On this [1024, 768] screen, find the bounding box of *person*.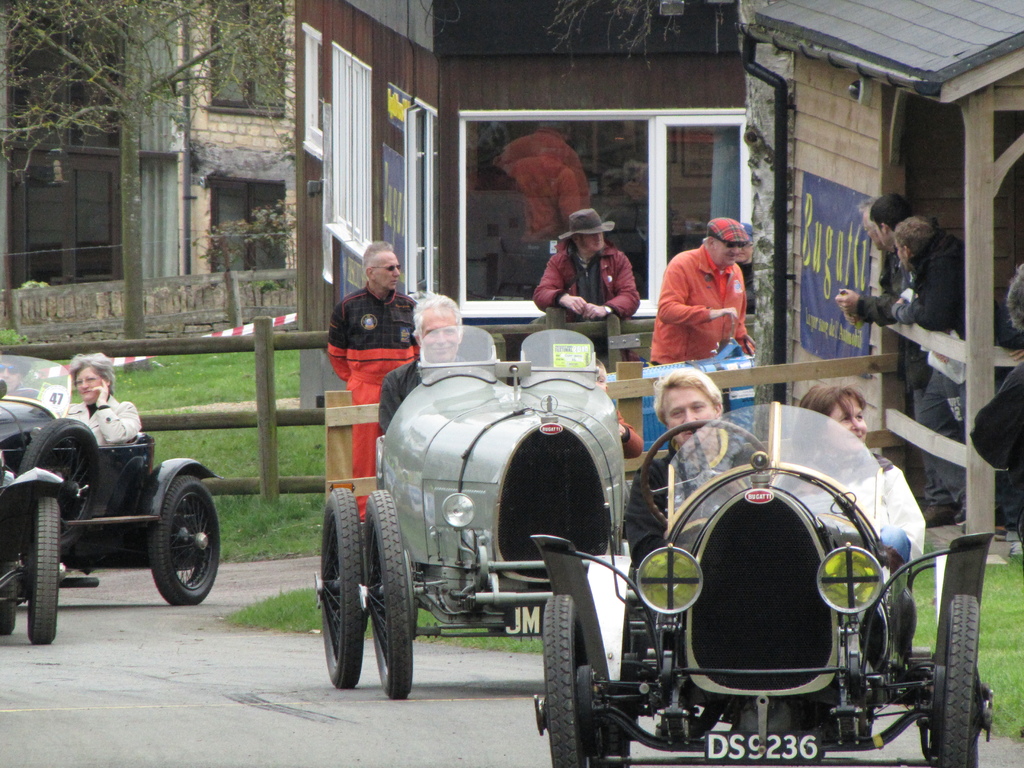
Bounding box: (x1=0, y1=348, x2=34, y2=397).
